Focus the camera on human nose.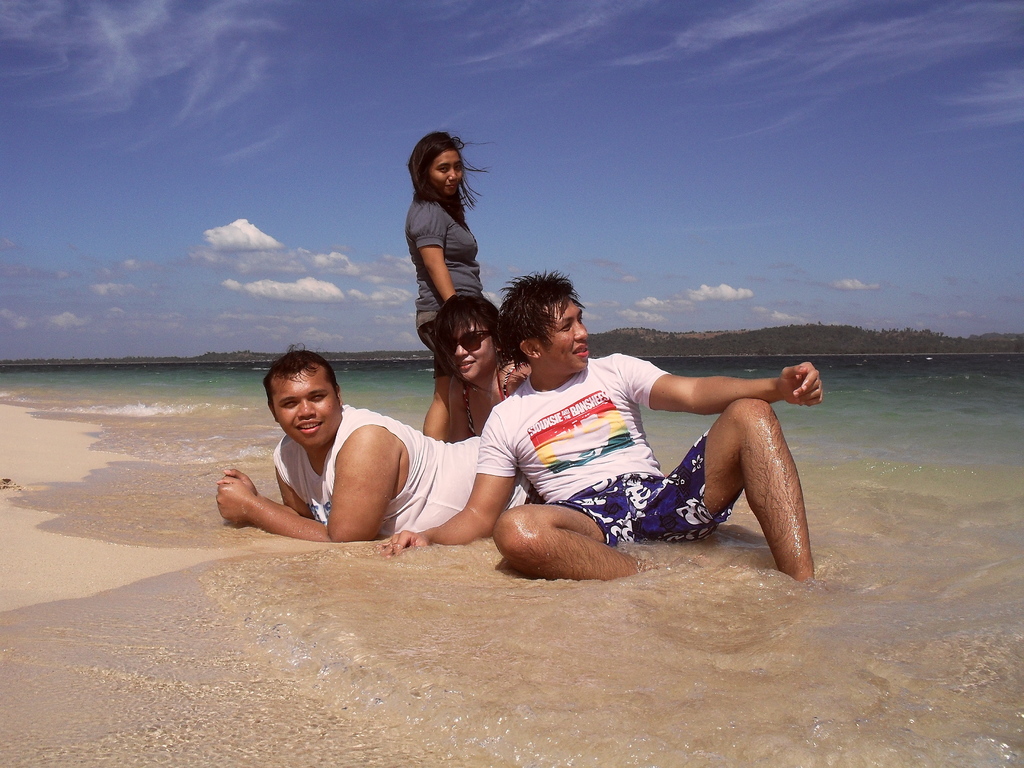
Focus region: 573,319,586,339.
